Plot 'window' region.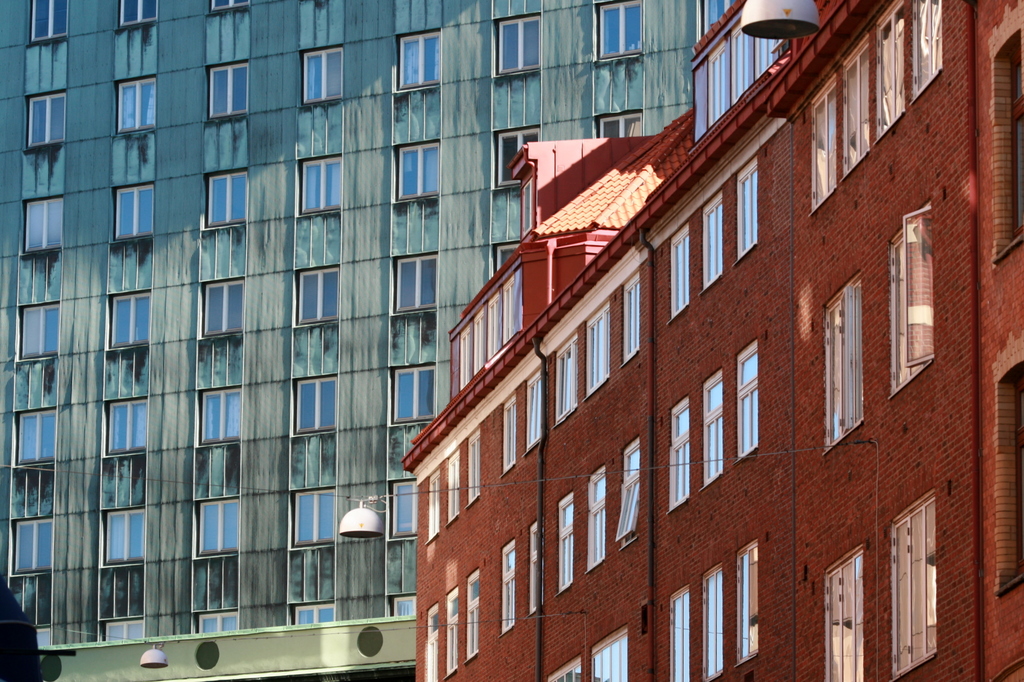
Plotted at [left=591, top=623, right=627, bottom=681].
